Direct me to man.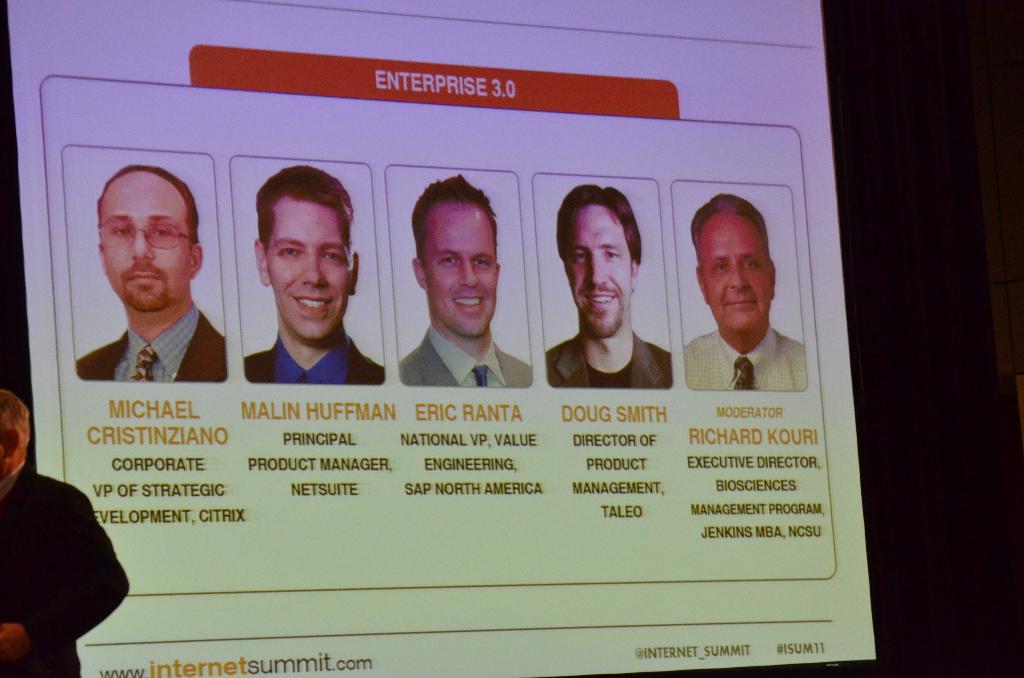
Direction: (241, 161, 390, 387).
